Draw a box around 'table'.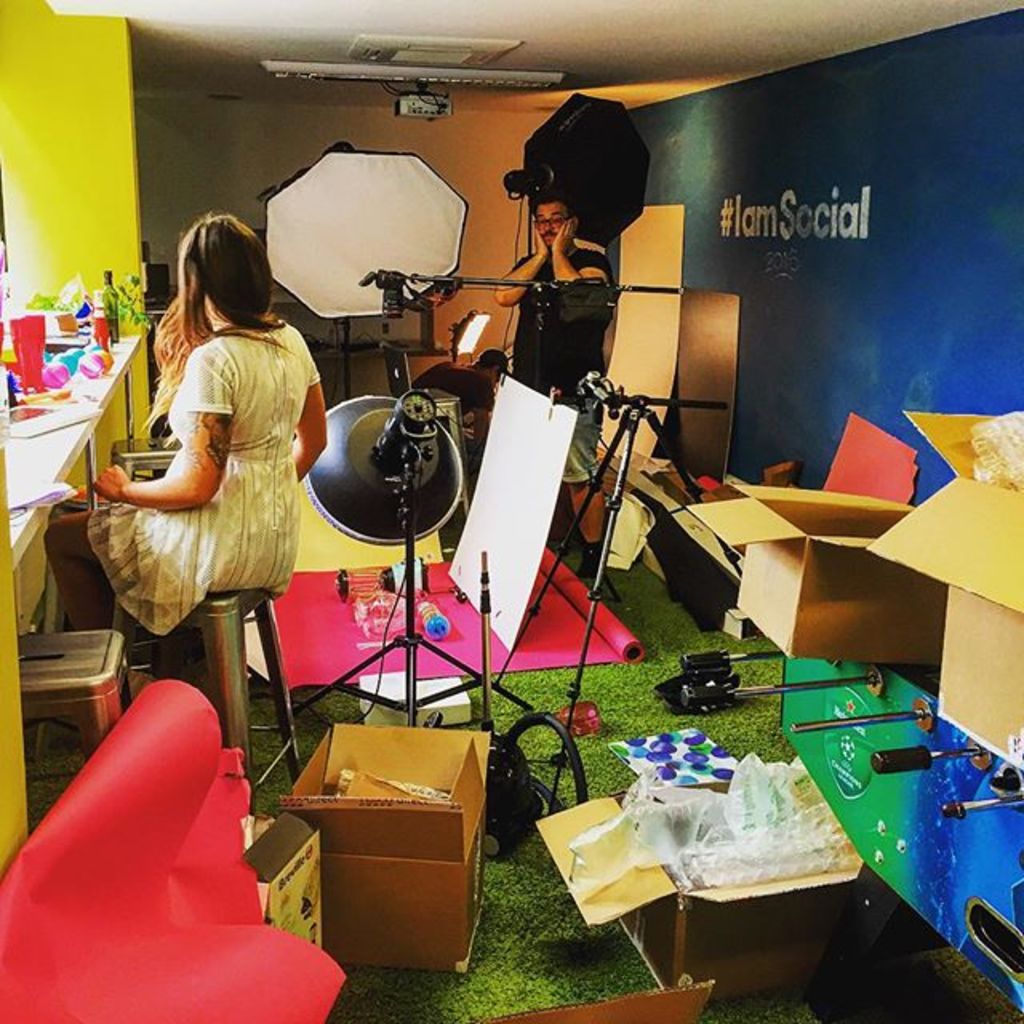
rect(317, 302, 442, 408).
